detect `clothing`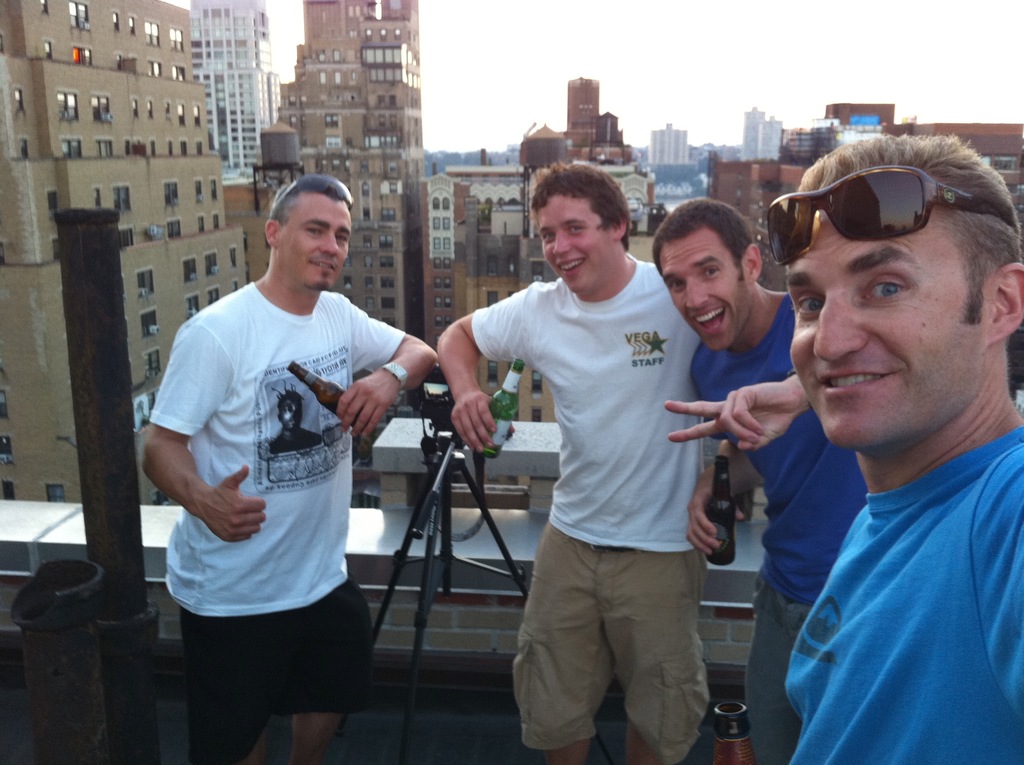
[x1=689, y1=289, x2=867, y2=602]
